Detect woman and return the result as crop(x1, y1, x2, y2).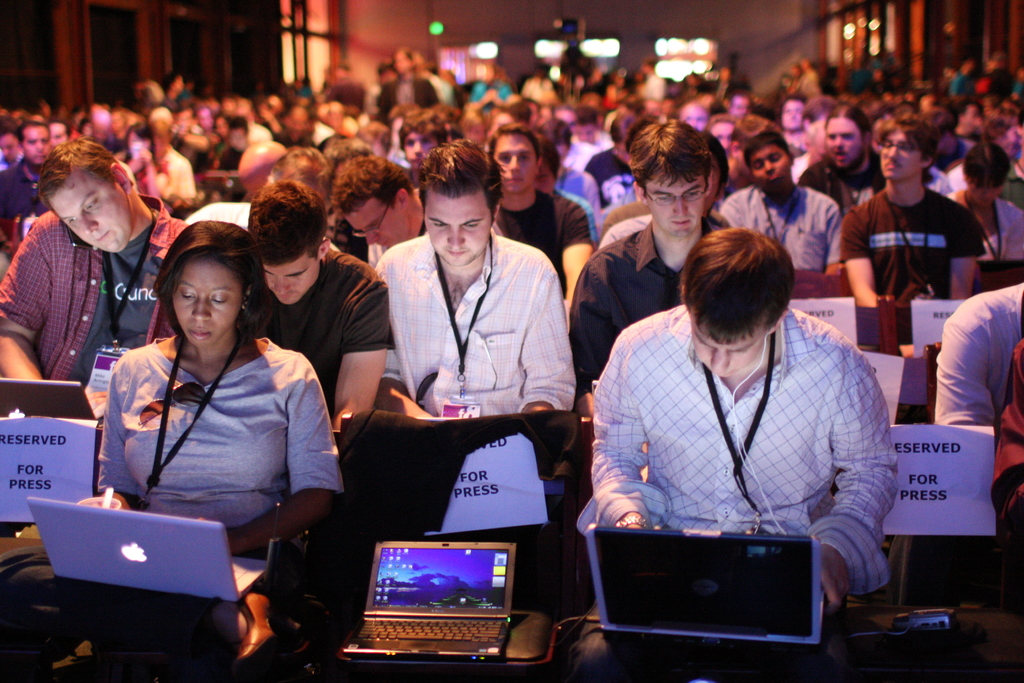
crop(939, 150, 1023, 255).
